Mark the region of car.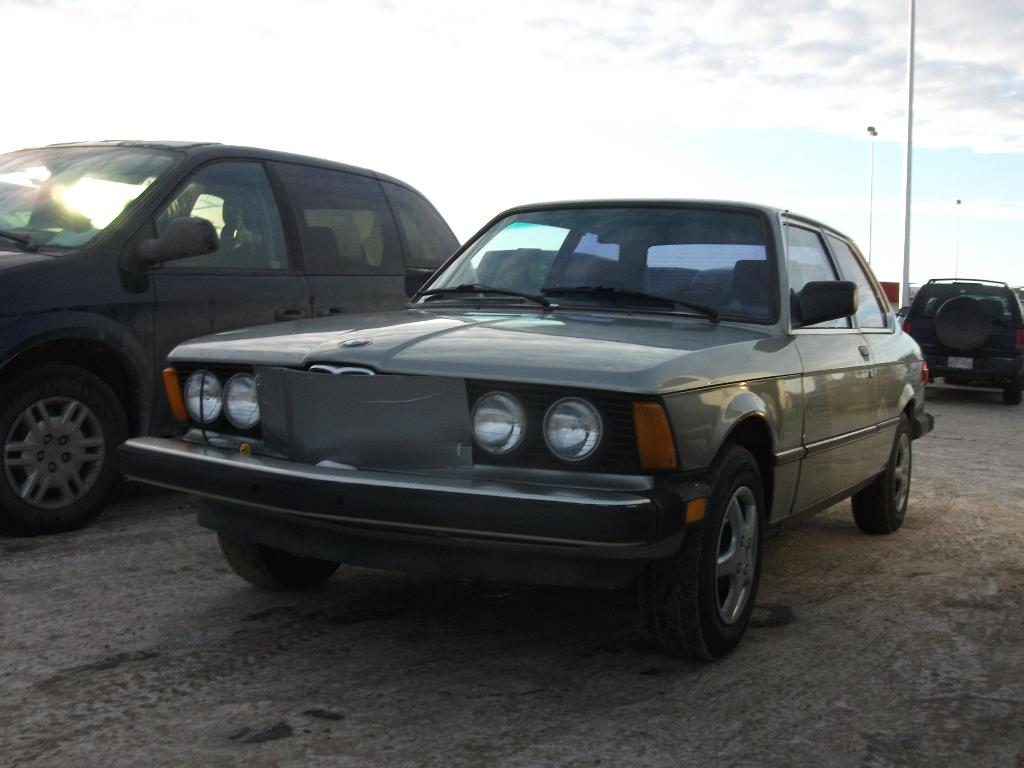
Region: (0, 140, 476, 532).
